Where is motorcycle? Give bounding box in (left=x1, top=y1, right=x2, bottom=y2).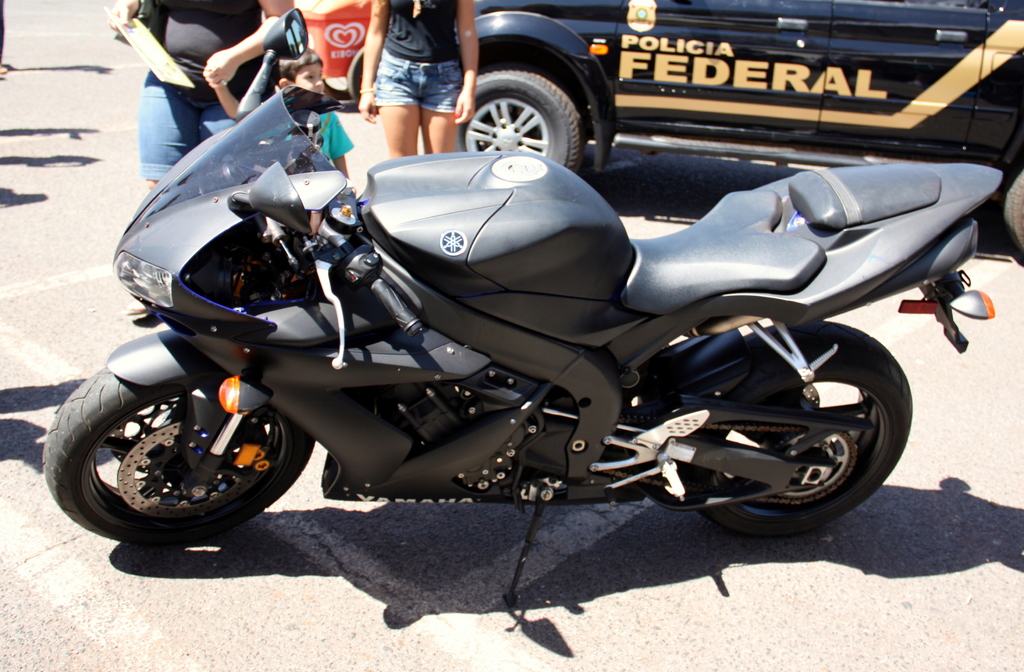
(left=43, top=8, right=1004, bottom=609).
